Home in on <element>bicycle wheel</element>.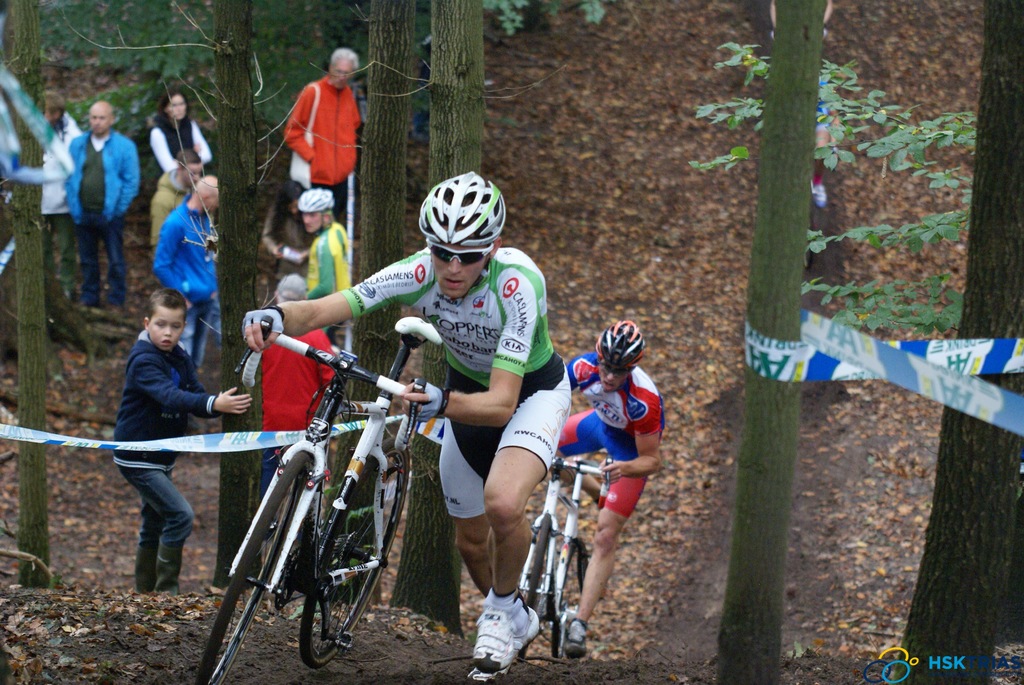
Homed in at 301, 438, 415, 666.
